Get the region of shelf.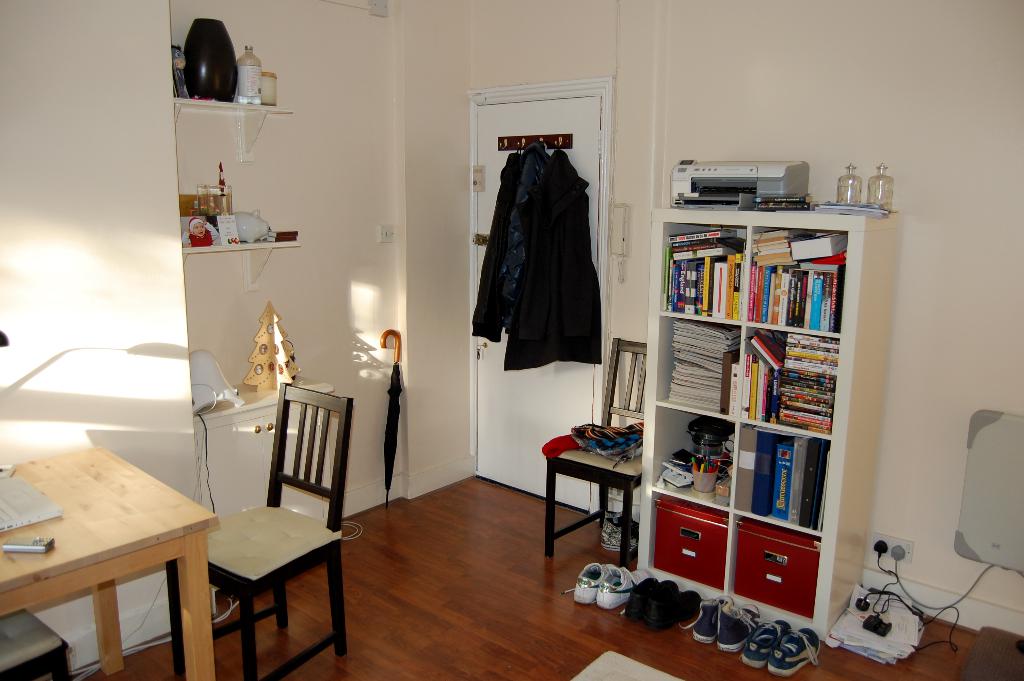
select_region(172, 215, 305, 291).
